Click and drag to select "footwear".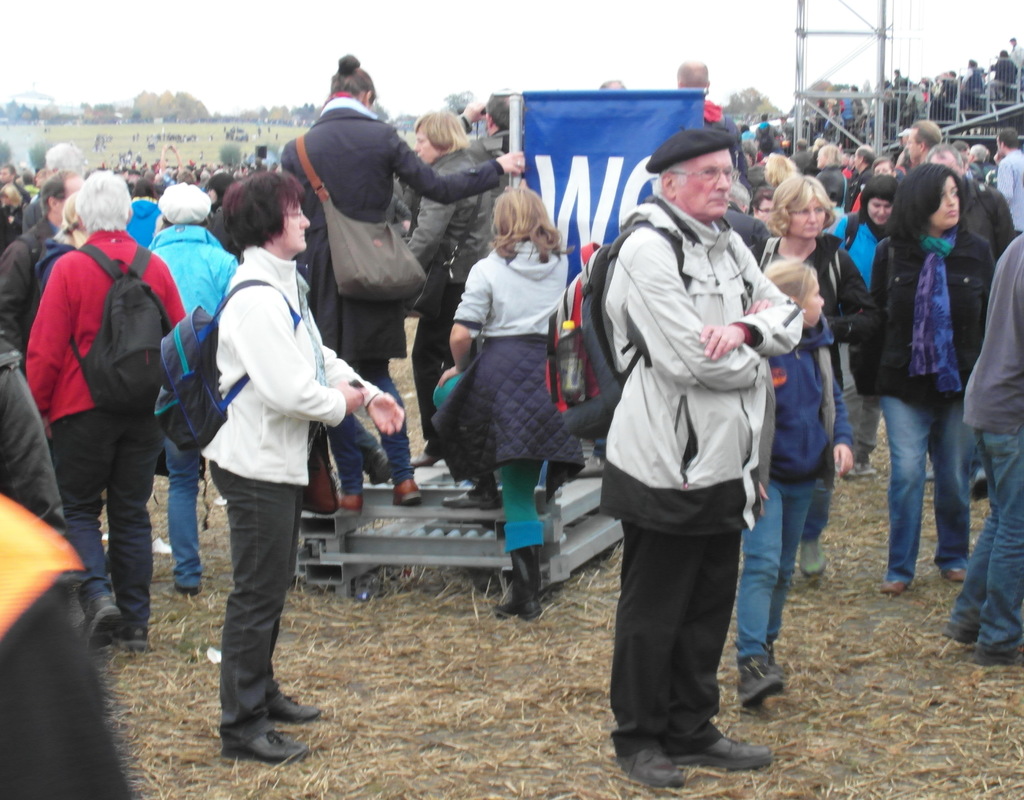
Selection: box(495, 600, 545, 623).
